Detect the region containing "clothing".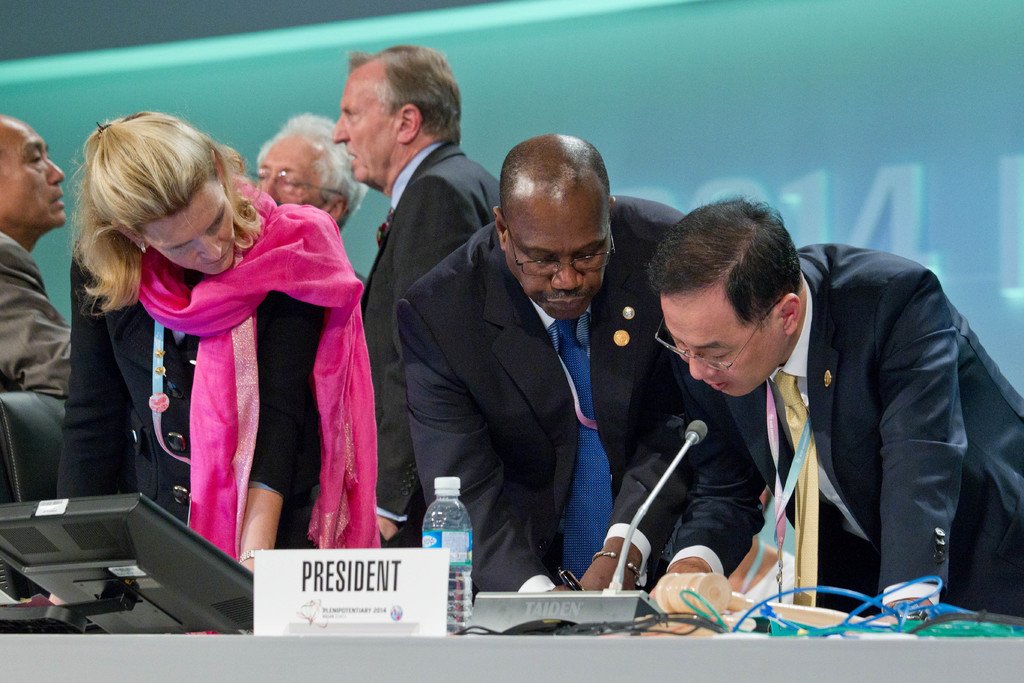
select_region(0, 231, 72, 401).
